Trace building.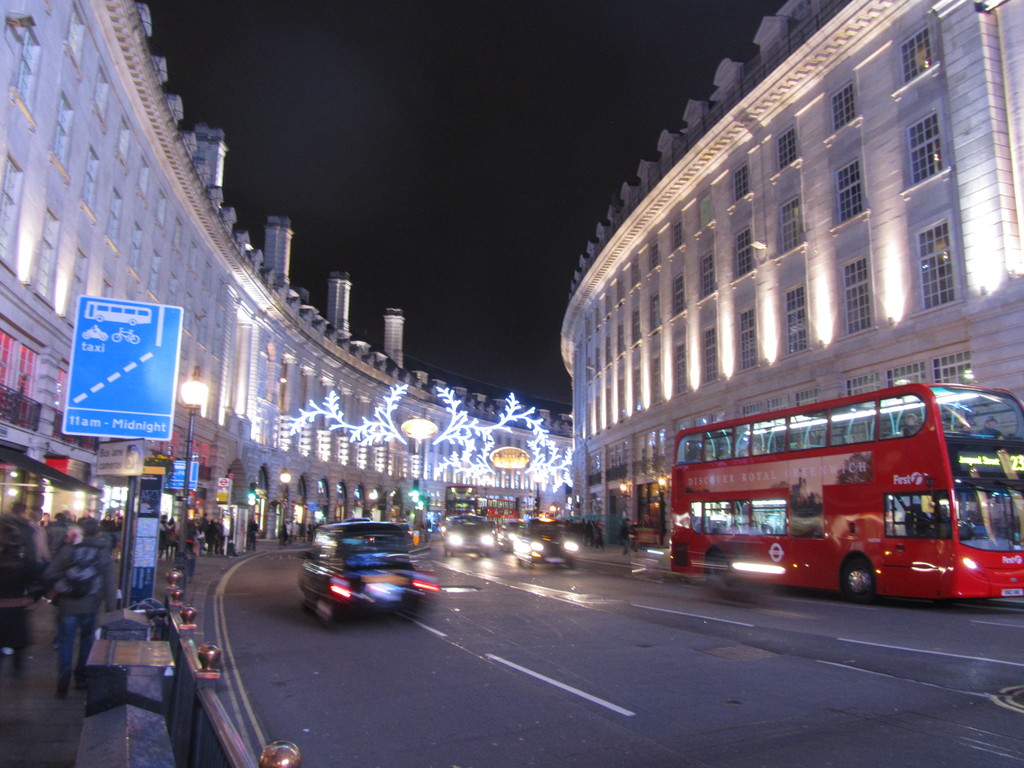
Traced to (562, 0, 1023, 545).
